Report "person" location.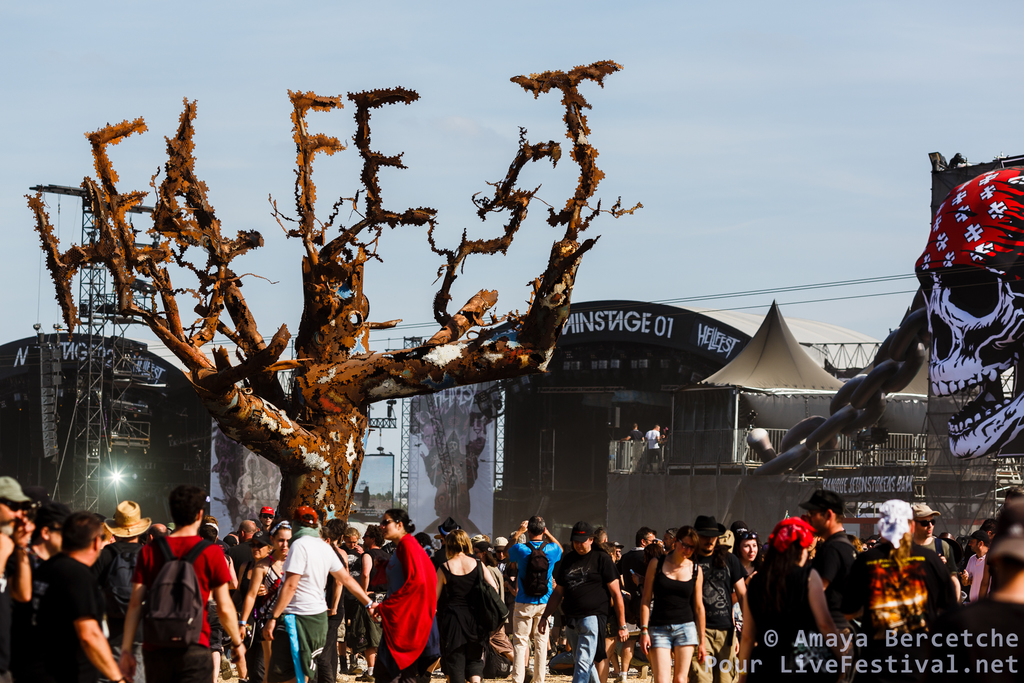
Report: (x1=620, y1=420, x2=645, y2=470).
